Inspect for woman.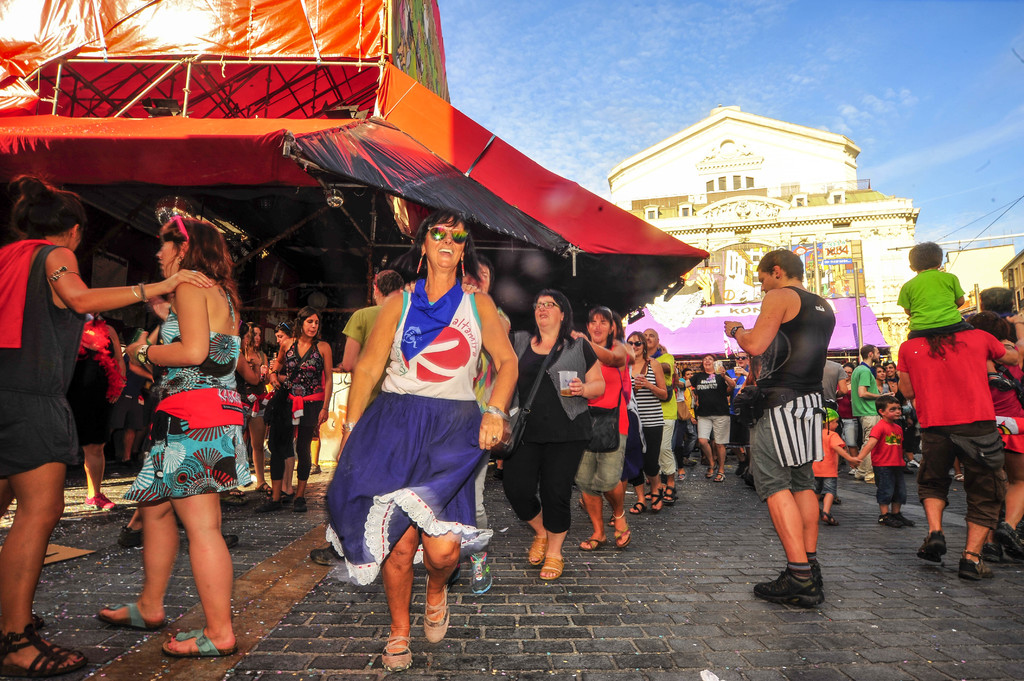
Inspection: 315, 212, 519, 673.
